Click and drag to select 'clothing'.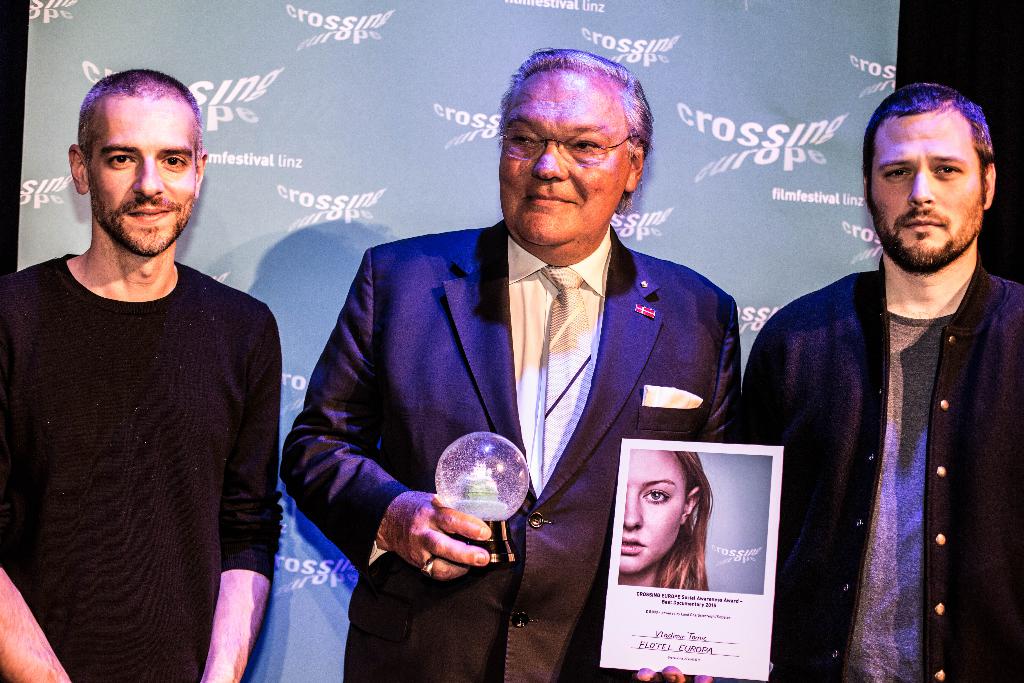
Selection: [x1=740, y1=249, x2=1023, y2=682].
